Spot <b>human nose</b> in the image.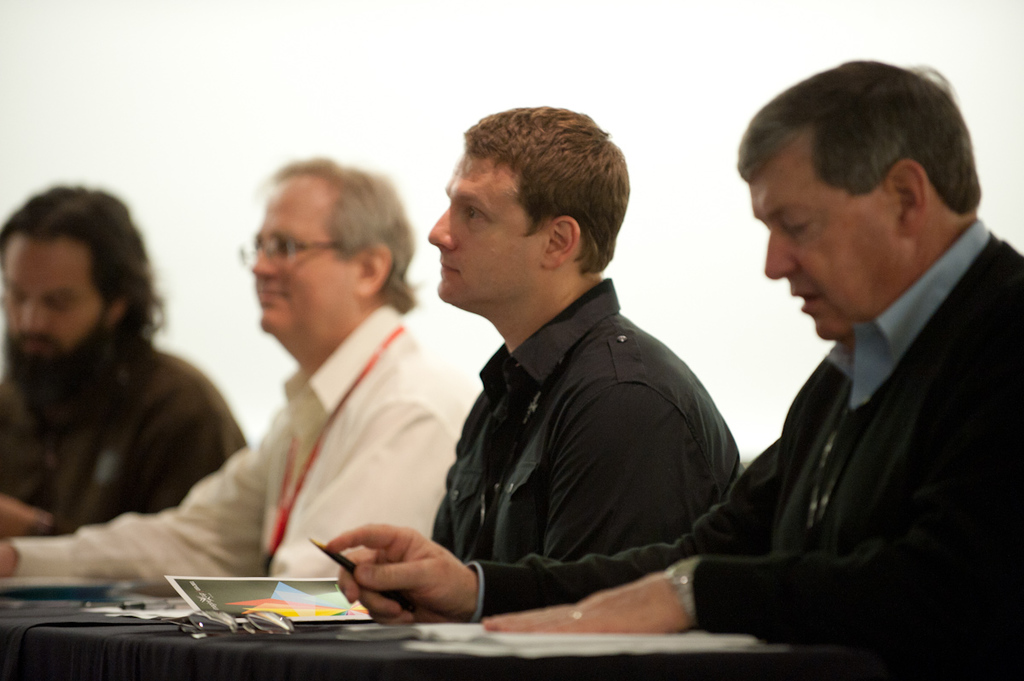
<b>human nose</b> found at l=246, t=247, r=278, b=276.
